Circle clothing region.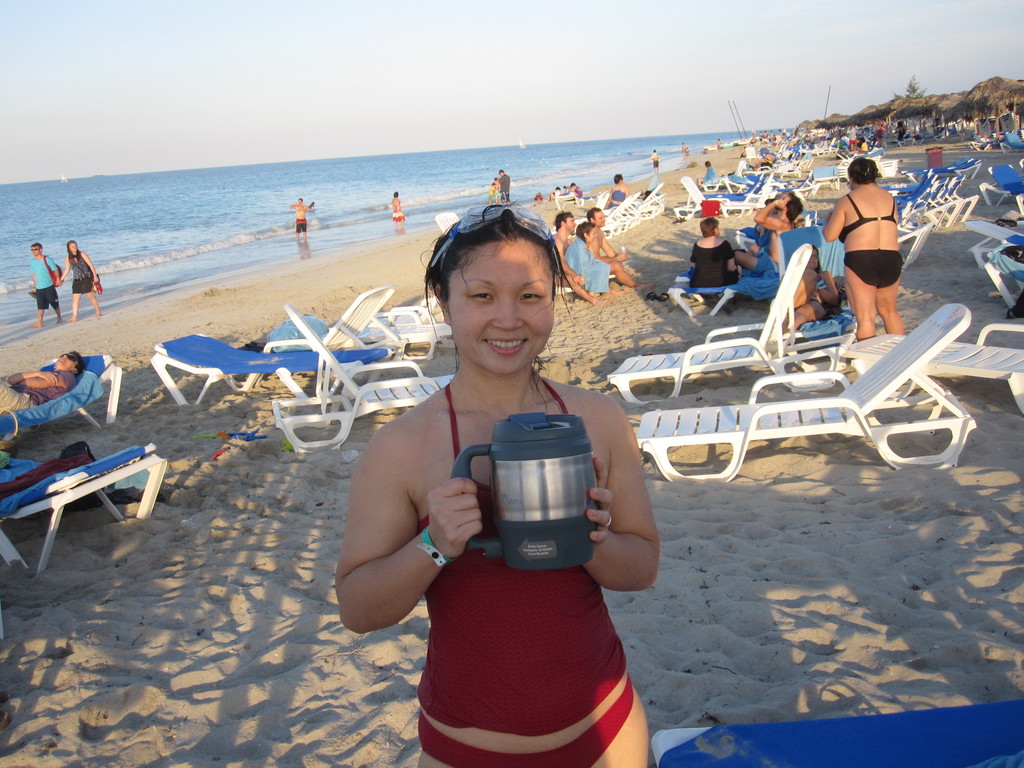
Region: 691,239,728,284.
